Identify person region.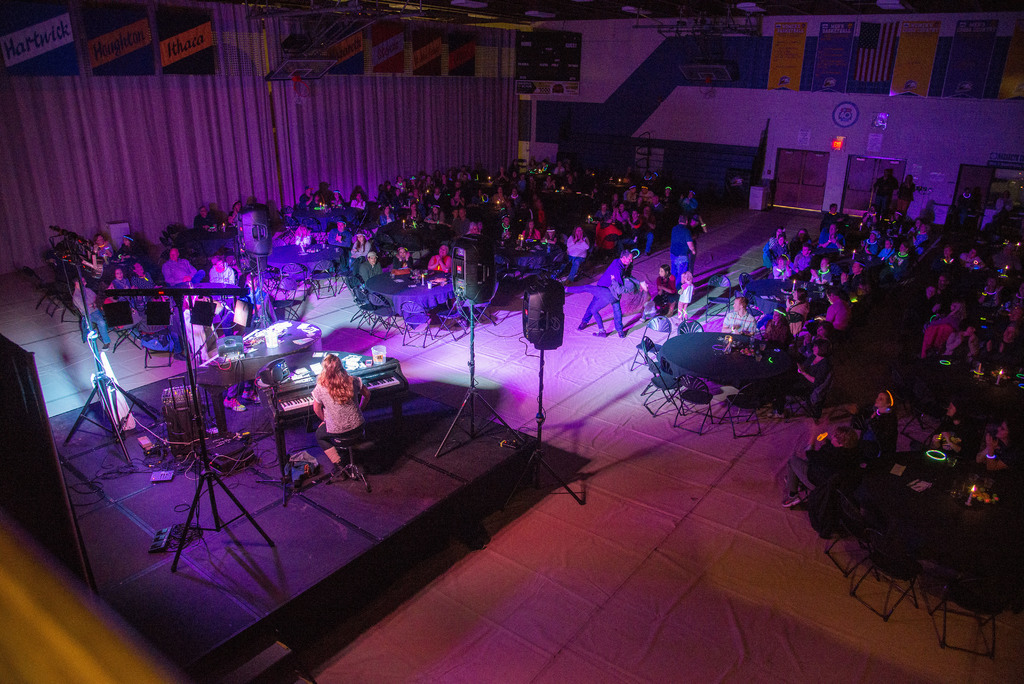
Region: bbox=[423, 206, 448, 228].
